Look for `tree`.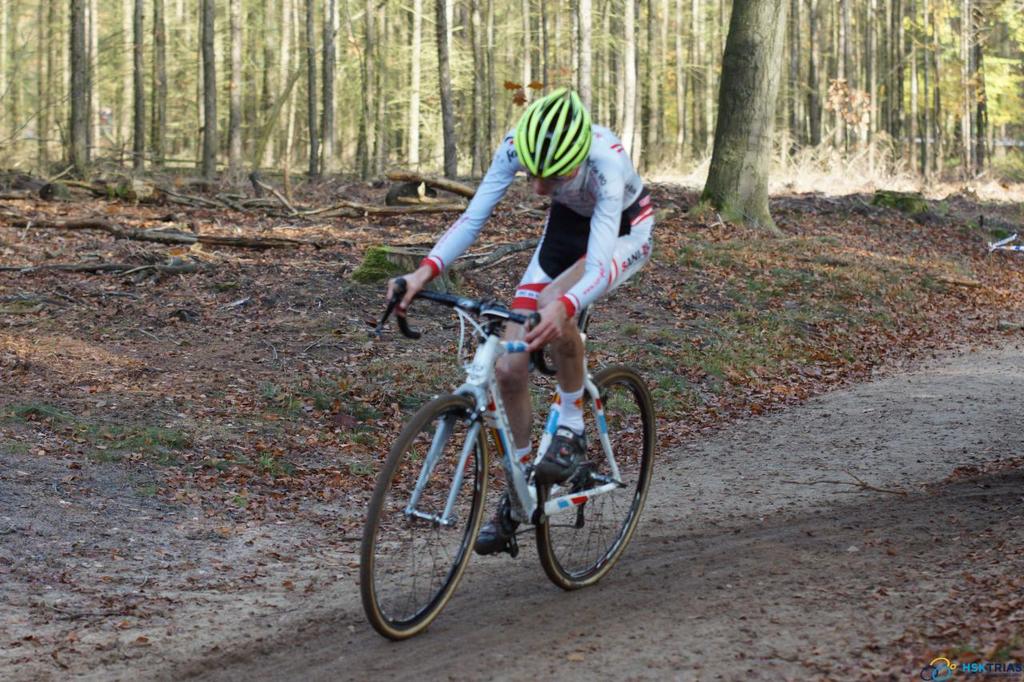
Found: x1=695, y1=14, x2=814, y2=221.
